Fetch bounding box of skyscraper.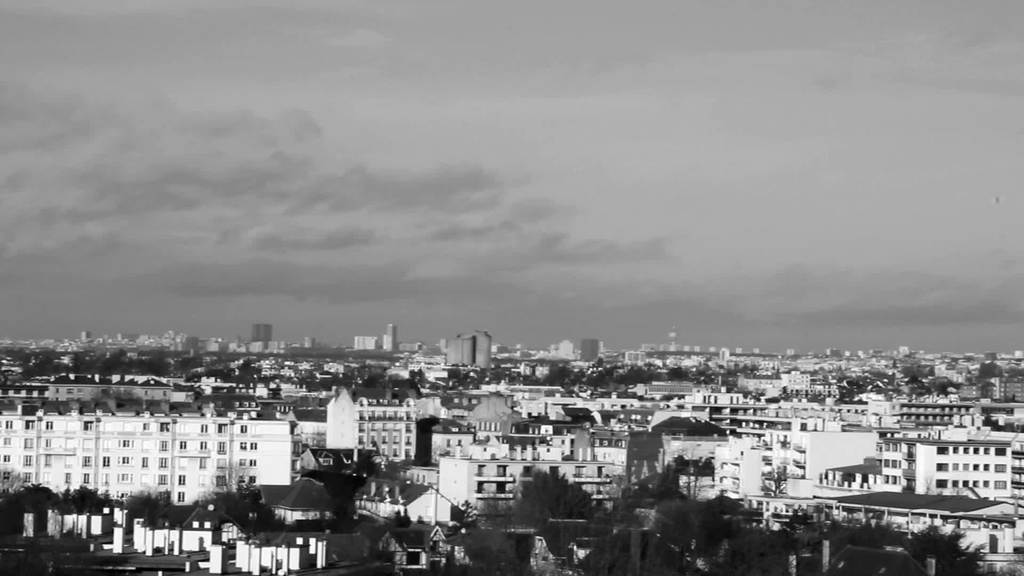
Bbox: pyautogui.locateOnScreen(378, 326, 403, 360).
